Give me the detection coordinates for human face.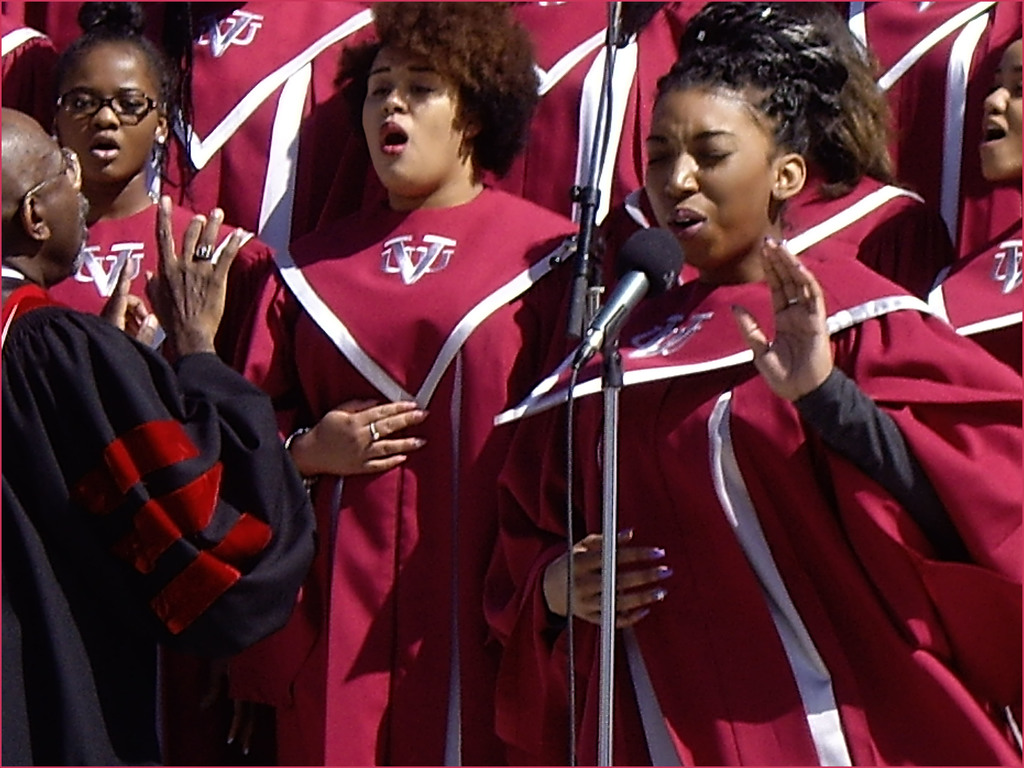
983, 37, 1023, 182.
